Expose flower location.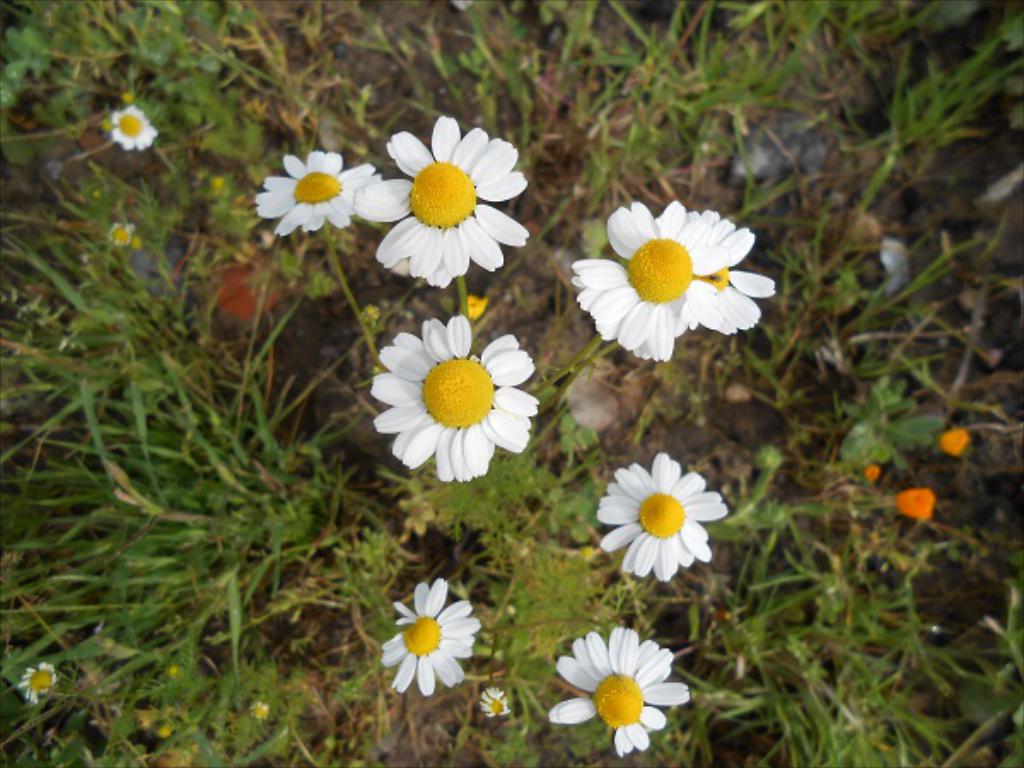
Exposed at [x1=592, y1=457, x2=722, y2=587].
